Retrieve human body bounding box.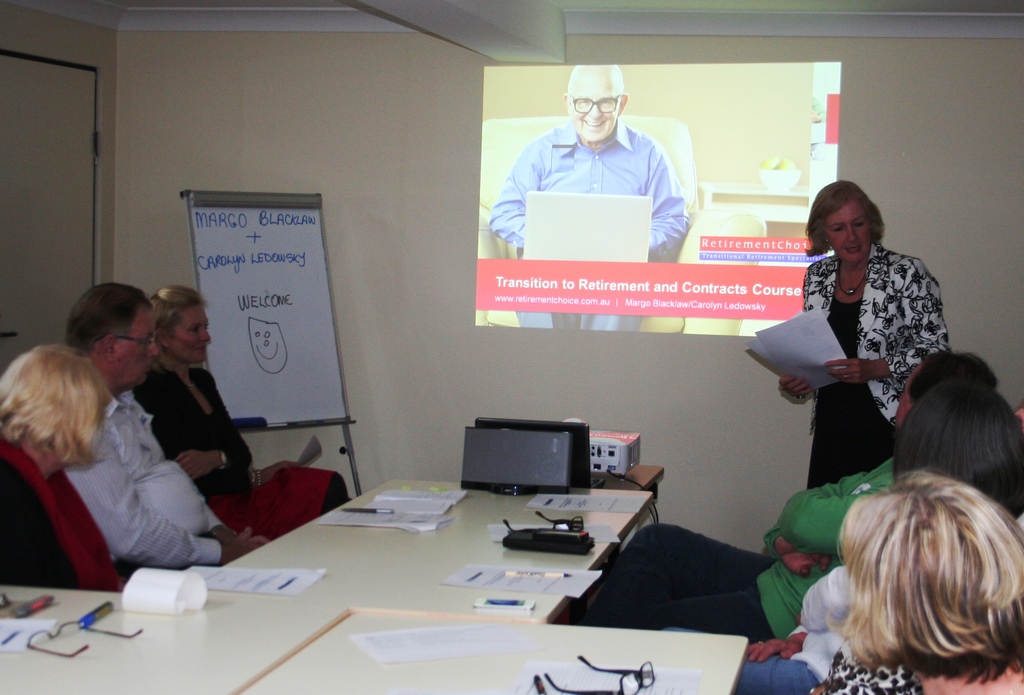
Bounding box: <bbox>733, 373, 1023, 694</bbox>.
